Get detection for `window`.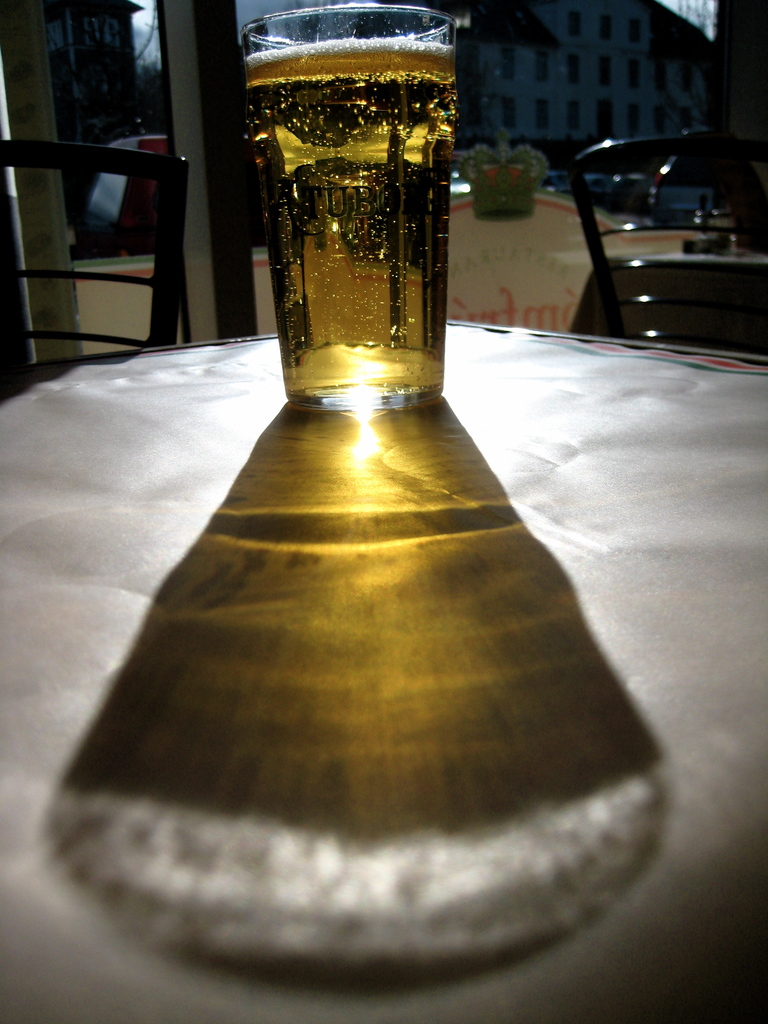
Detection: l=602, t=49, r=612, b=88.
